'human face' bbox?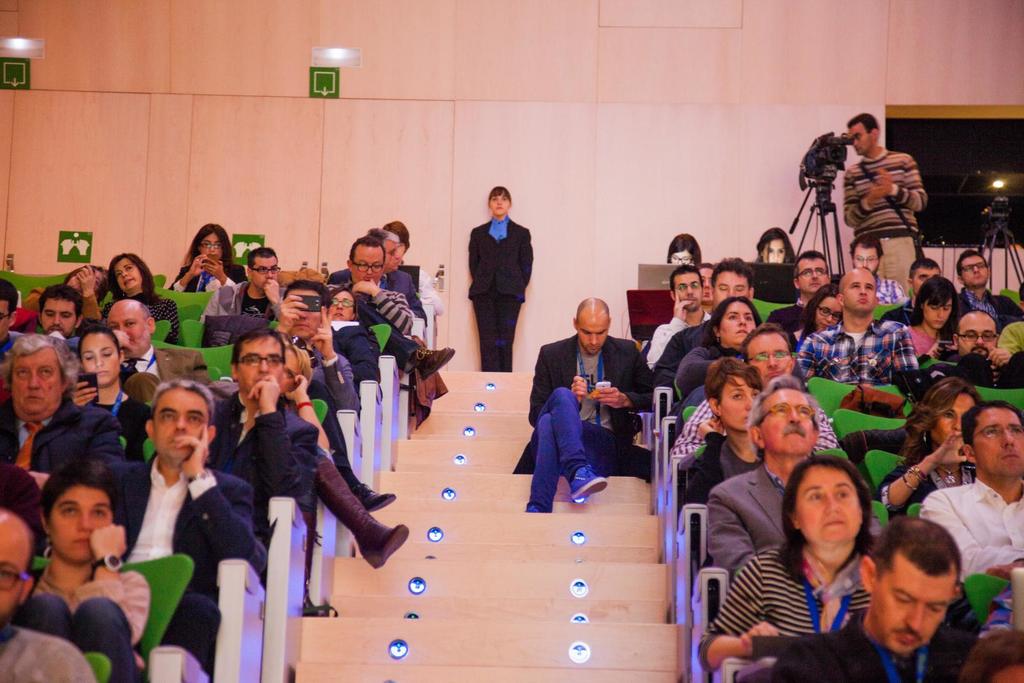
(723, 298, 755, 344)
